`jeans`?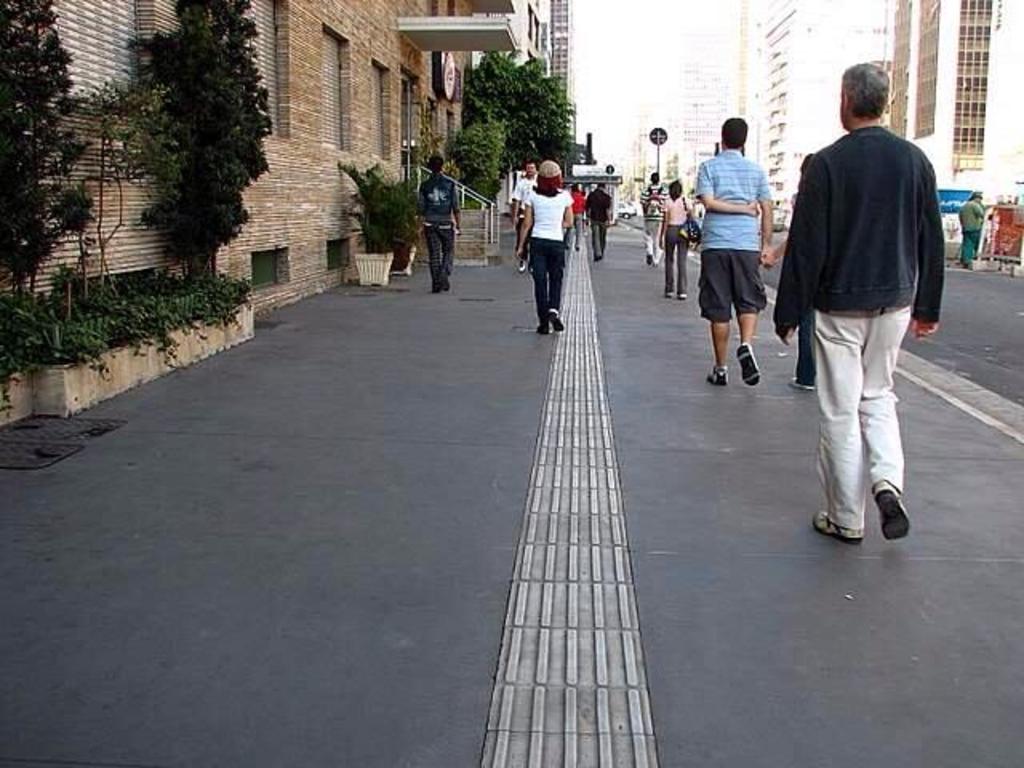
789:322:901:536
